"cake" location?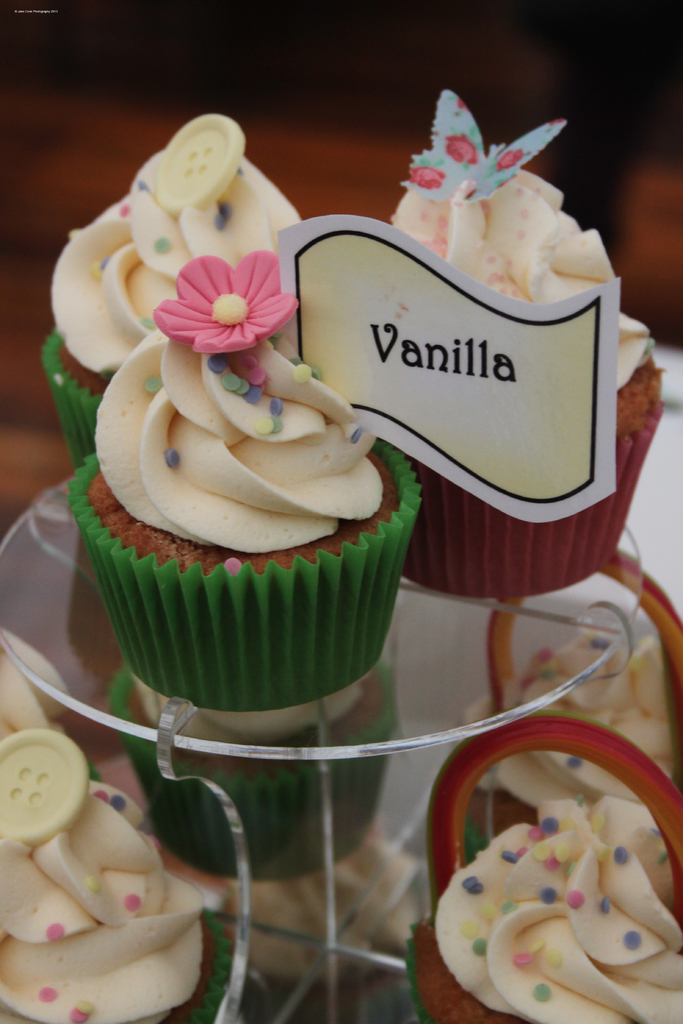
x1=420, y1=802, x2=682, y2=1023
